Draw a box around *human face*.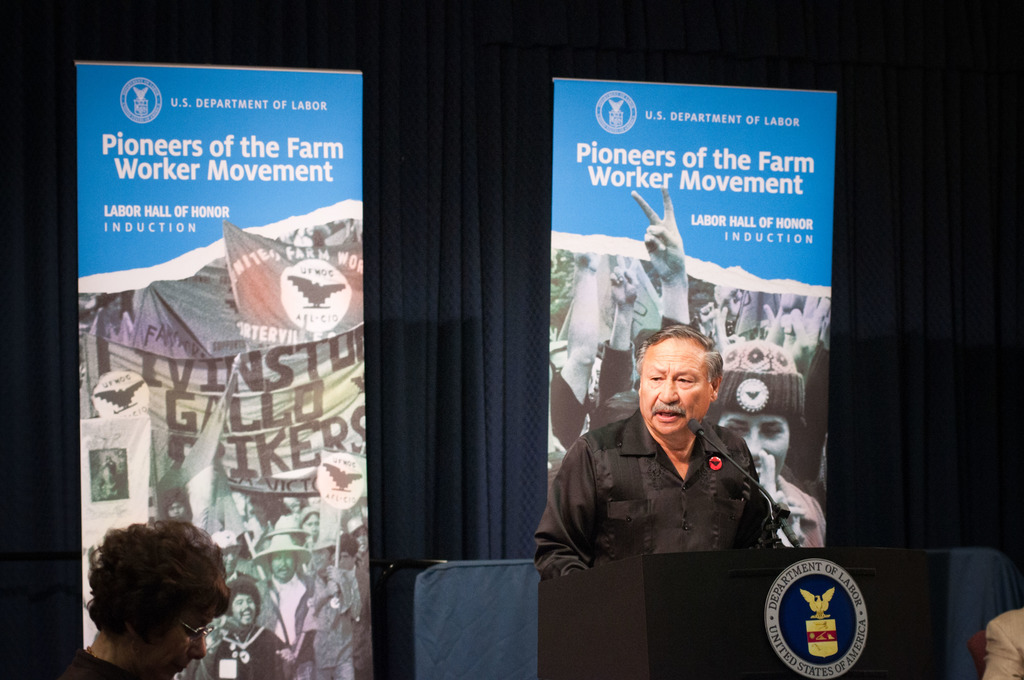
{"left": 273, "top": 555, "right": 296, "bottom": 576}.
